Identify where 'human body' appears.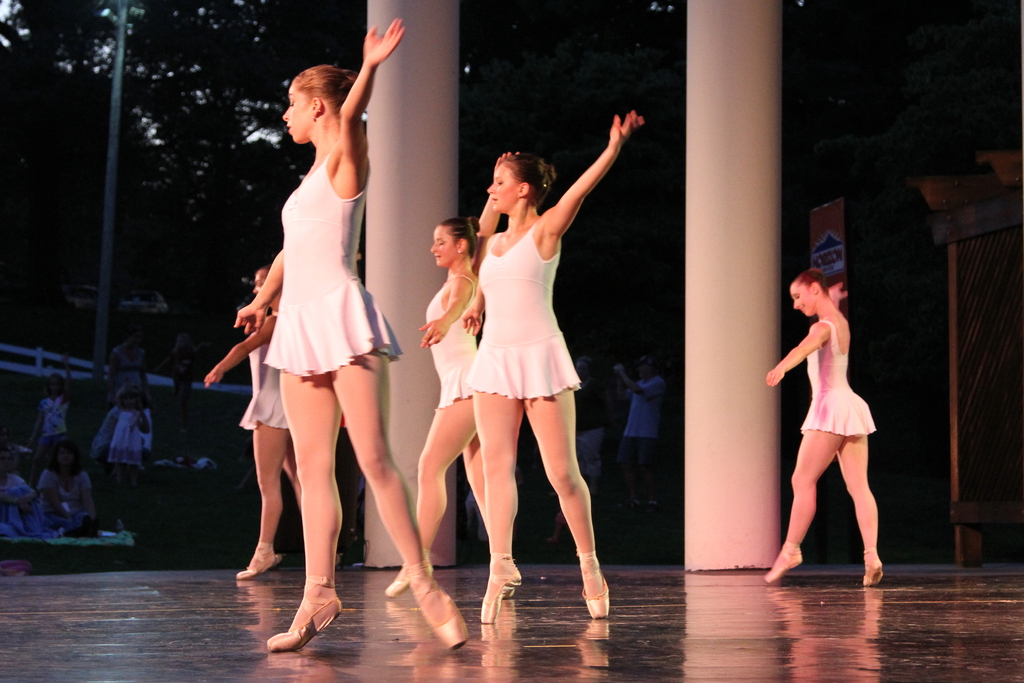
Appears at detection(385, 213, 478, 597).
